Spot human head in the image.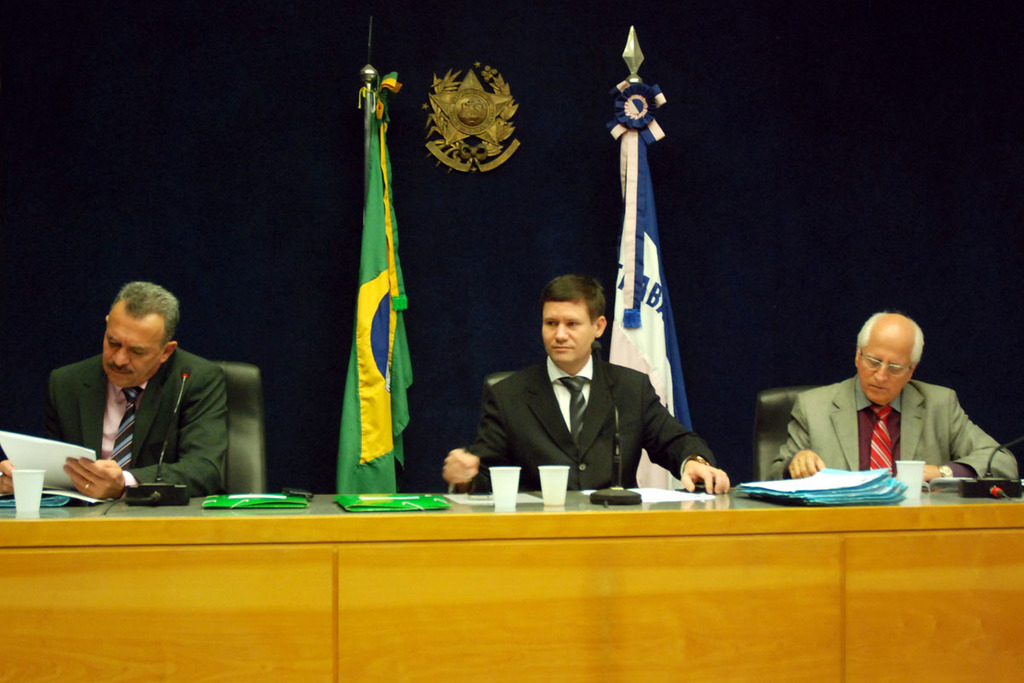
human head found at bbox(856, 318, 938, 400).
